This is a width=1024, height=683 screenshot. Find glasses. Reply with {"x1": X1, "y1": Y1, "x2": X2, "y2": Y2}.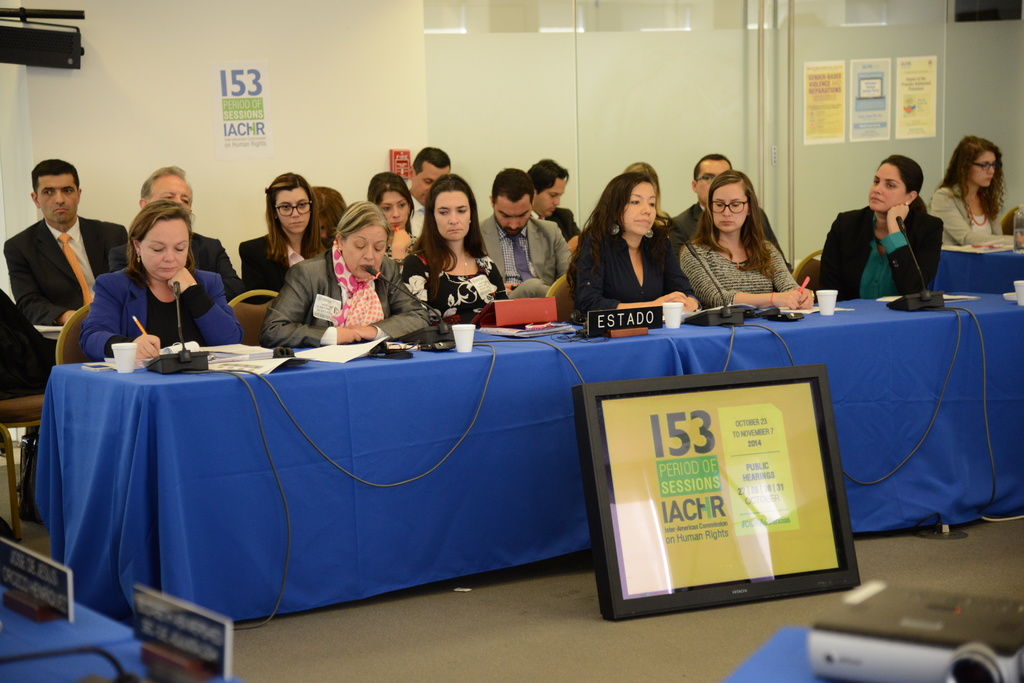
{"x1": 708, "y1": 199, "x2": 748, "y2": 215}.
